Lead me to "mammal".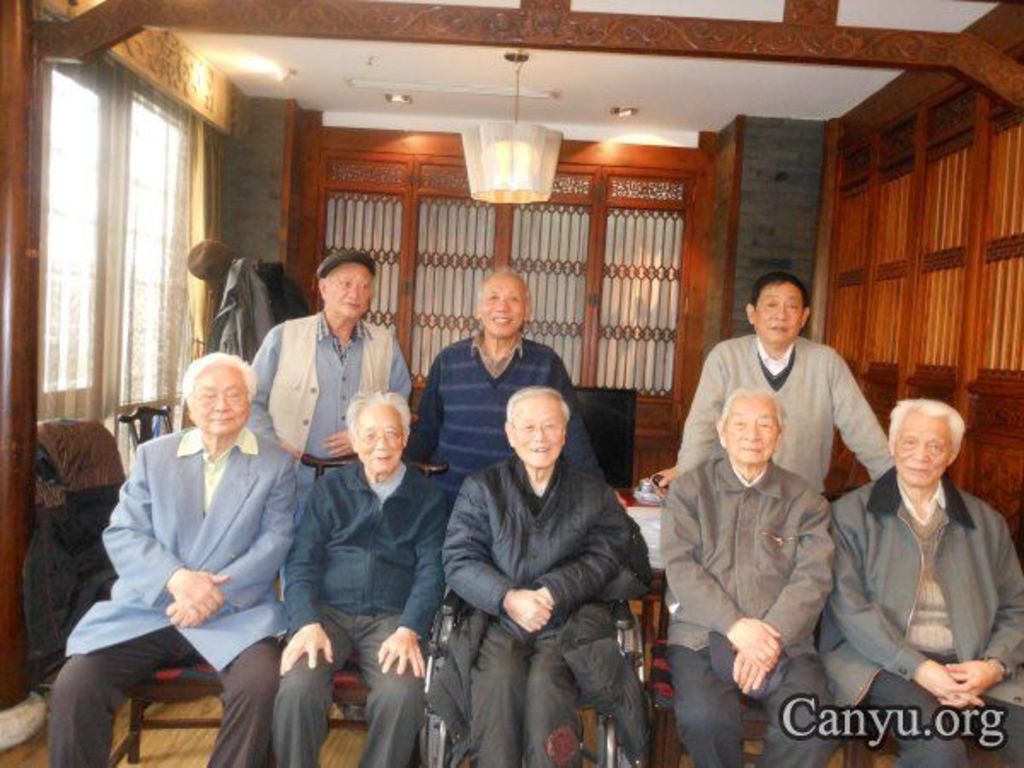
Lead to bbox(34, 357, 299, 766).
